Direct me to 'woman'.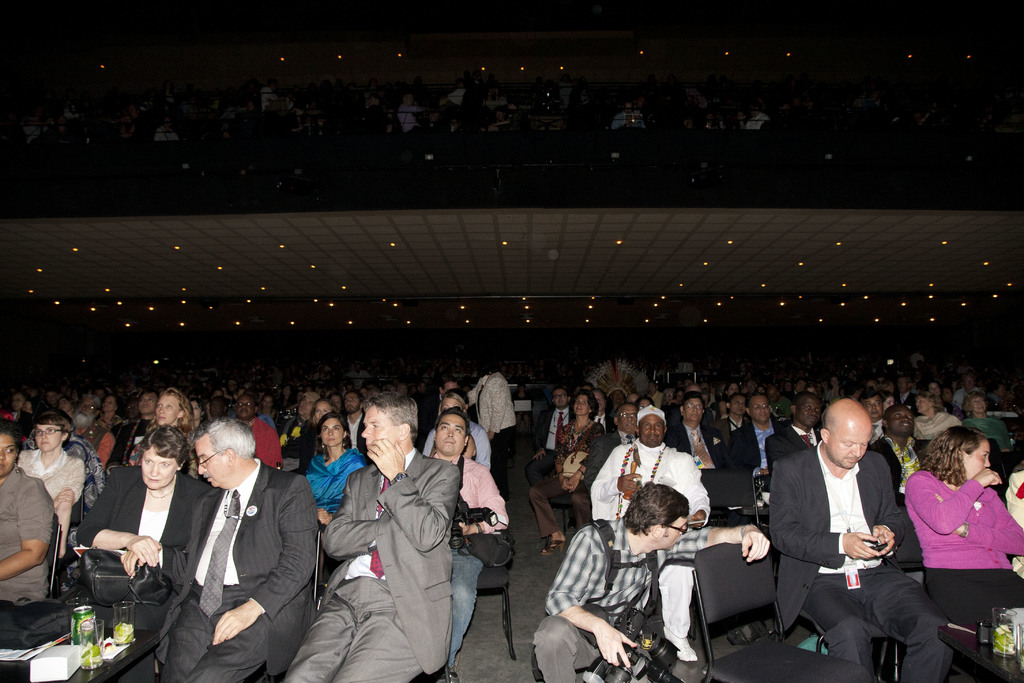
Direction: (x1=301, y1=416, x2=369, y2=548).
